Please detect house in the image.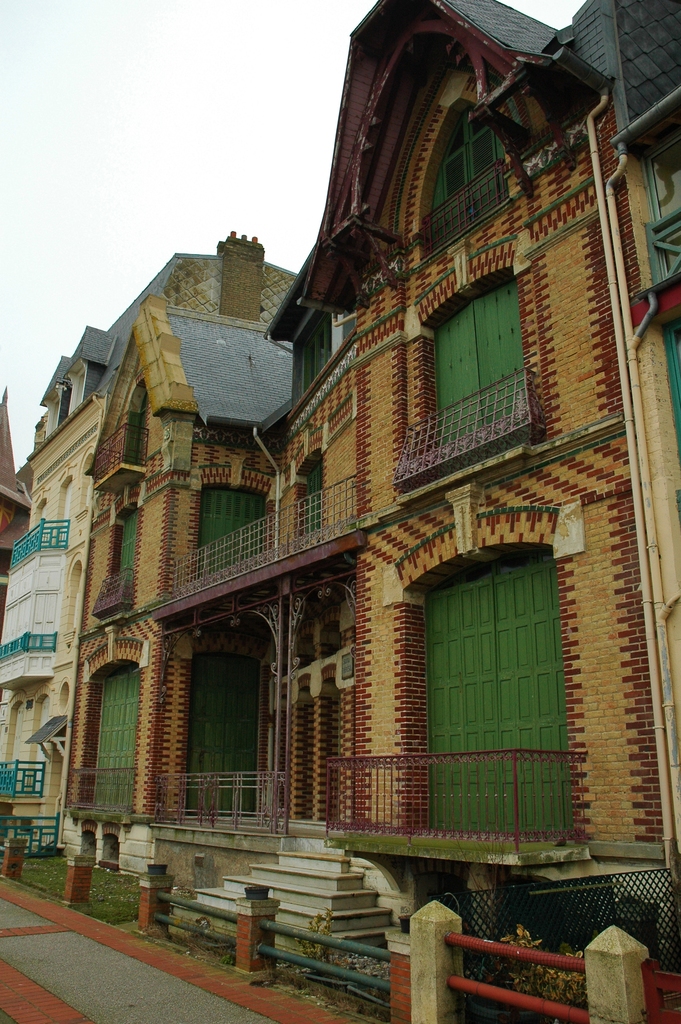
left=86, top=0, right=680, bottom=1023.
